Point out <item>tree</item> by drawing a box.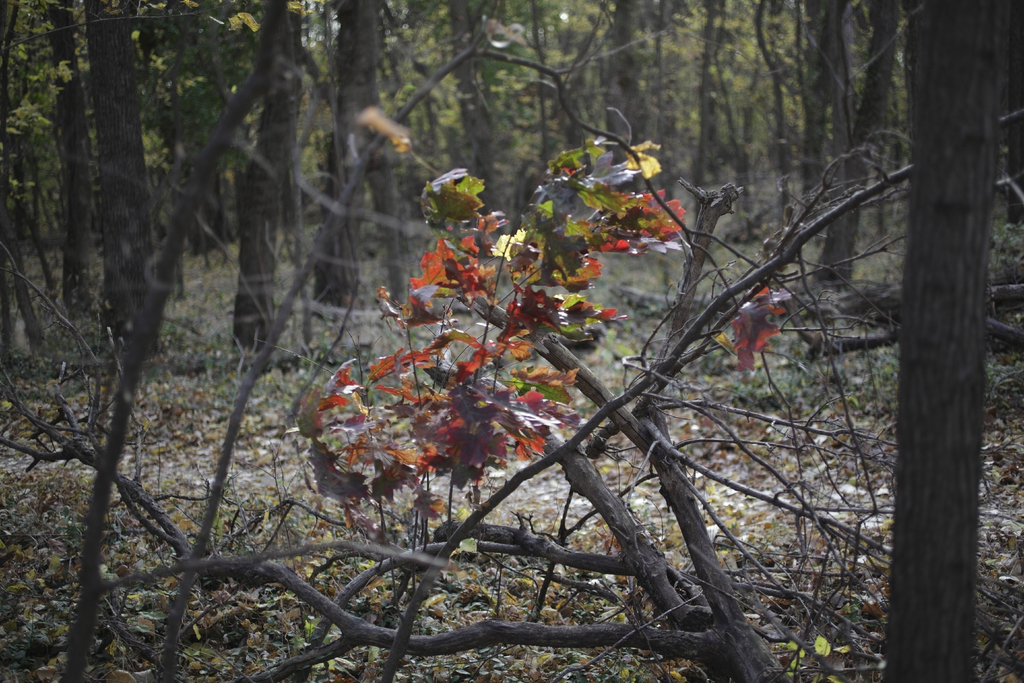
bbox=(533, 0, 662, 272).
